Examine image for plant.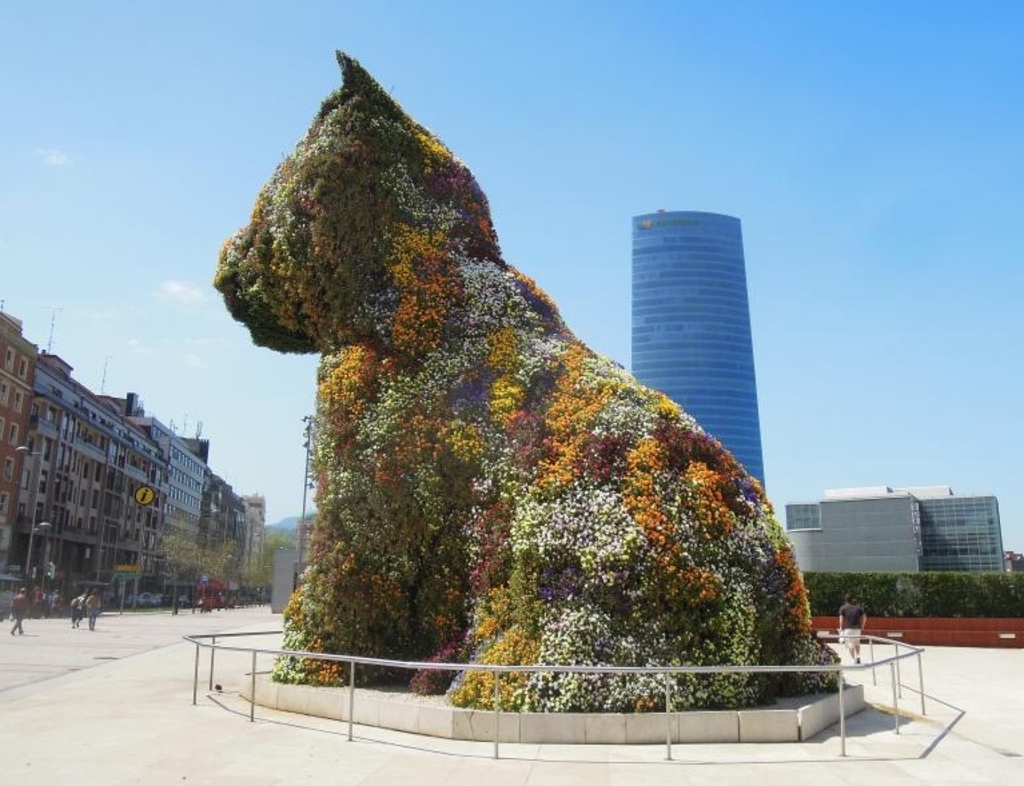
Examination result: {"x1": 215, "y1": 49, "x2": 841, "y2": 714}.
